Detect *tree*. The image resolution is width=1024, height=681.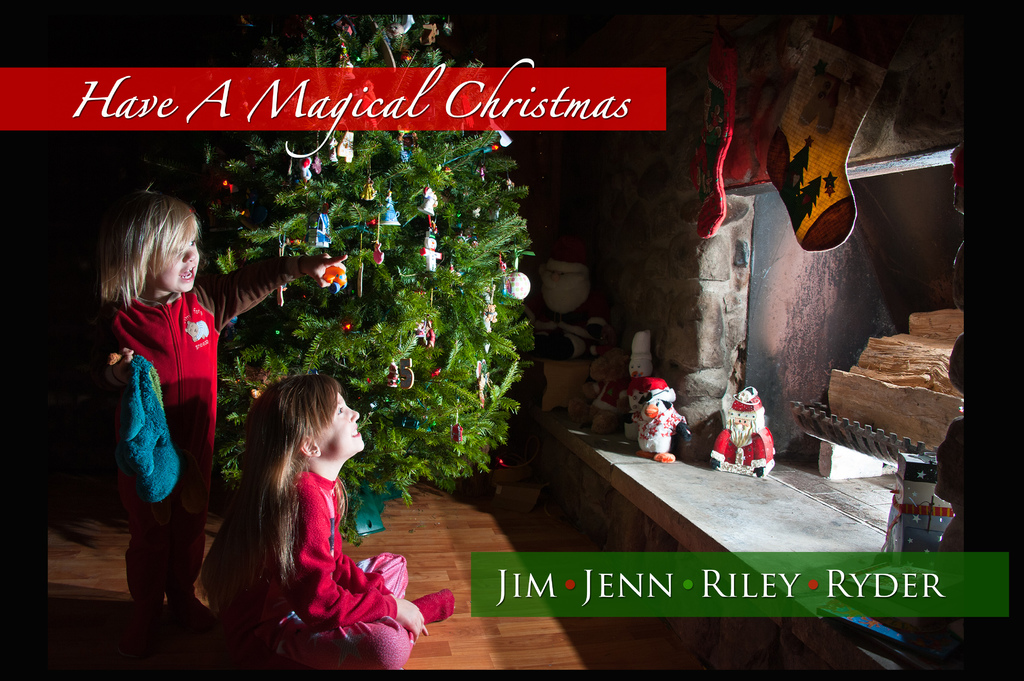
box=[145, 10, 551, 511].
